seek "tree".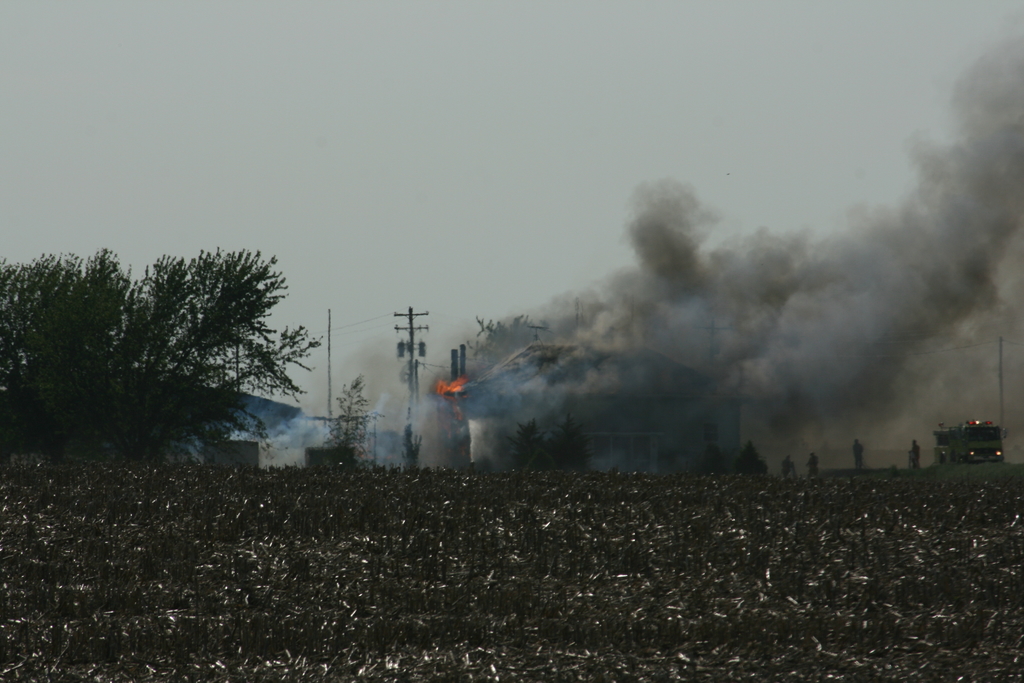
[67, 231, 300, 483].
